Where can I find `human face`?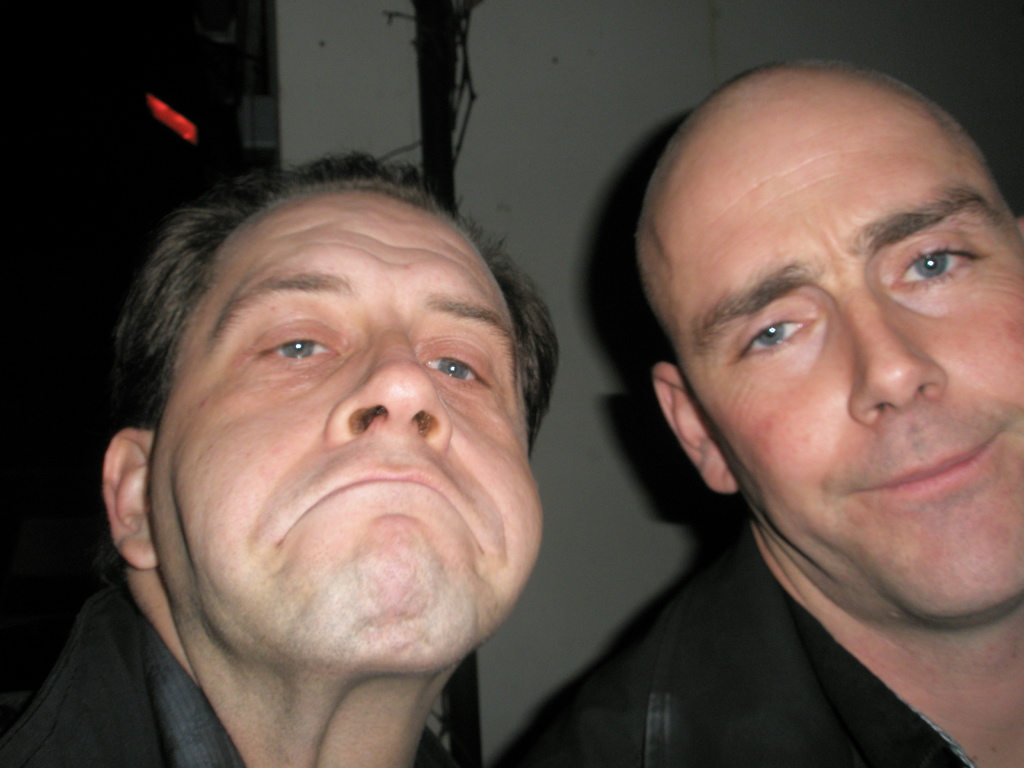
You can find it at l=662, t=81, r=1023, b=618.
